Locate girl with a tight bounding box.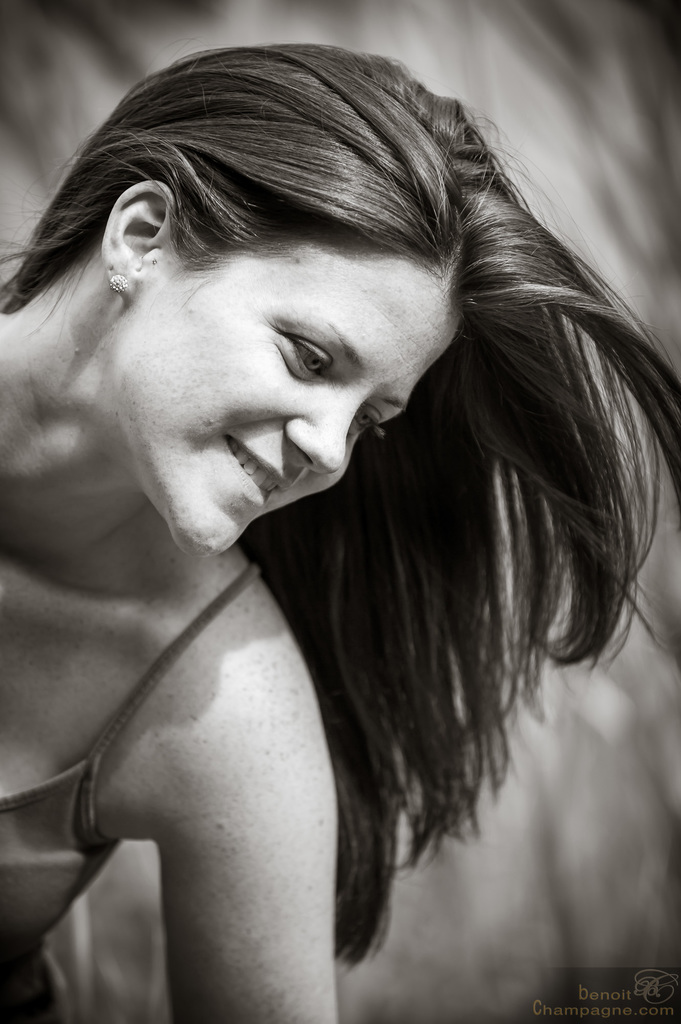
x1=1, y1=42, x2=680, y2=1018.
